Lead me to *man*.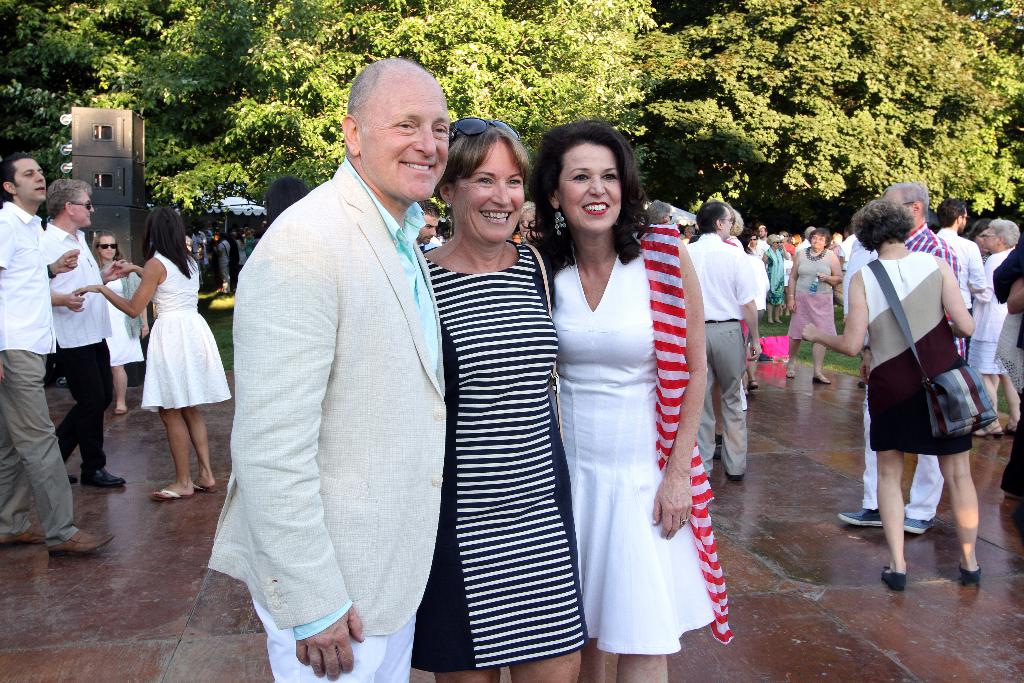
Lead to select_region(415, 197, 438, 256).
